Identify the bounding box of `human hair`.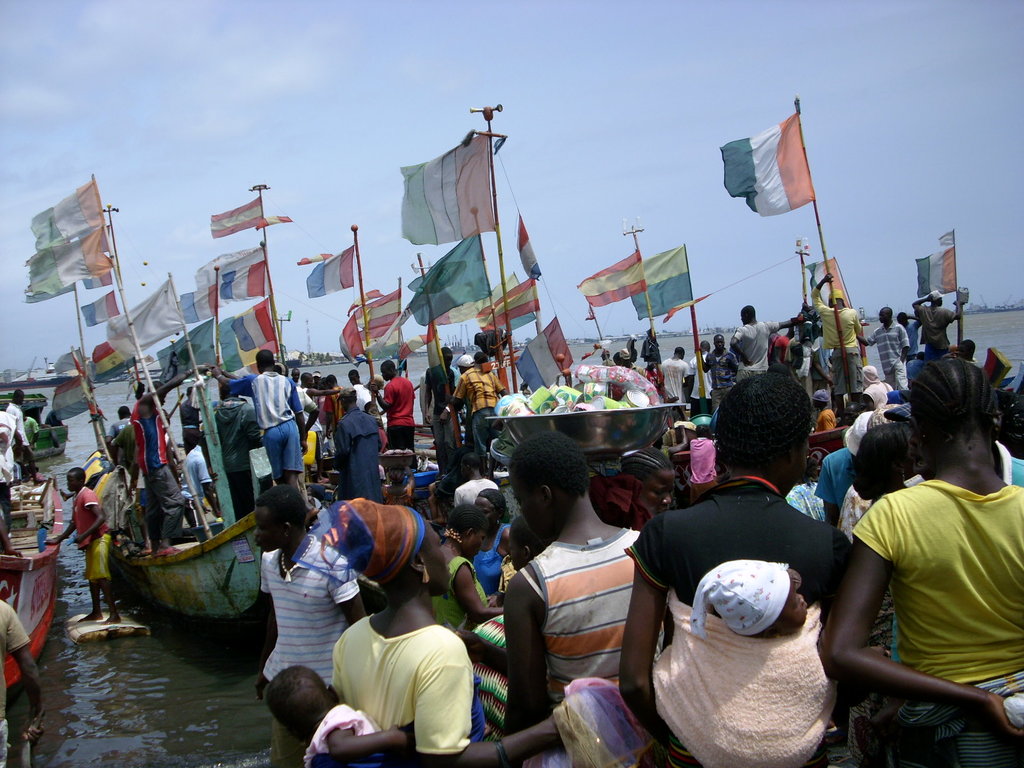
{"x1": 503, "y1": 419, "x2": 582, "y2": 509}.
